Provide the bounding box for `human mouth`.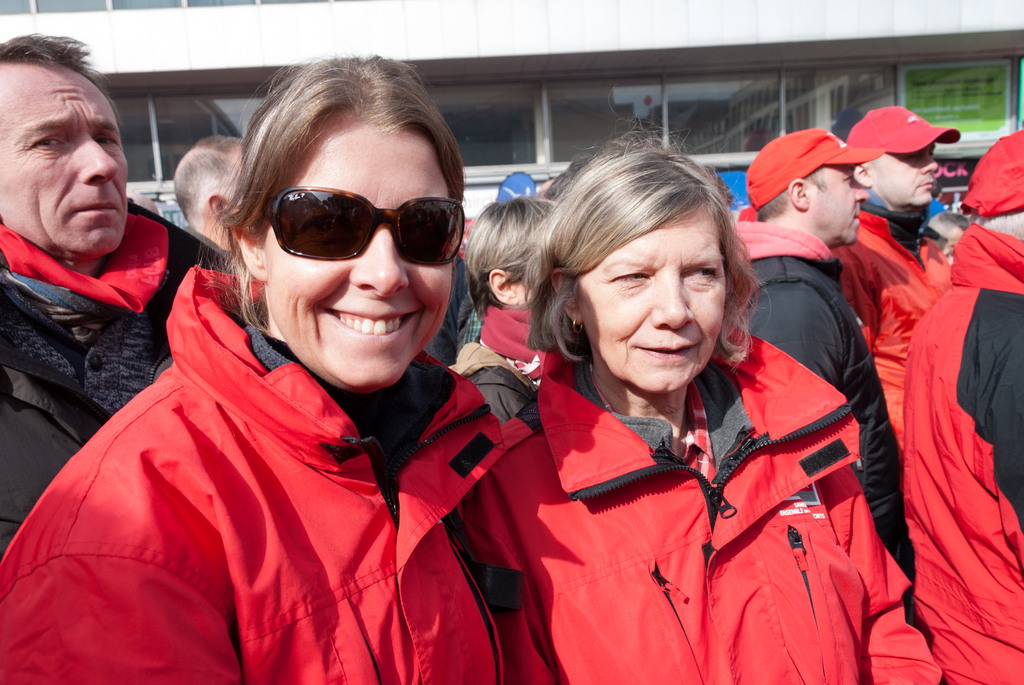
l=639, t=340, r=694, b=361.
